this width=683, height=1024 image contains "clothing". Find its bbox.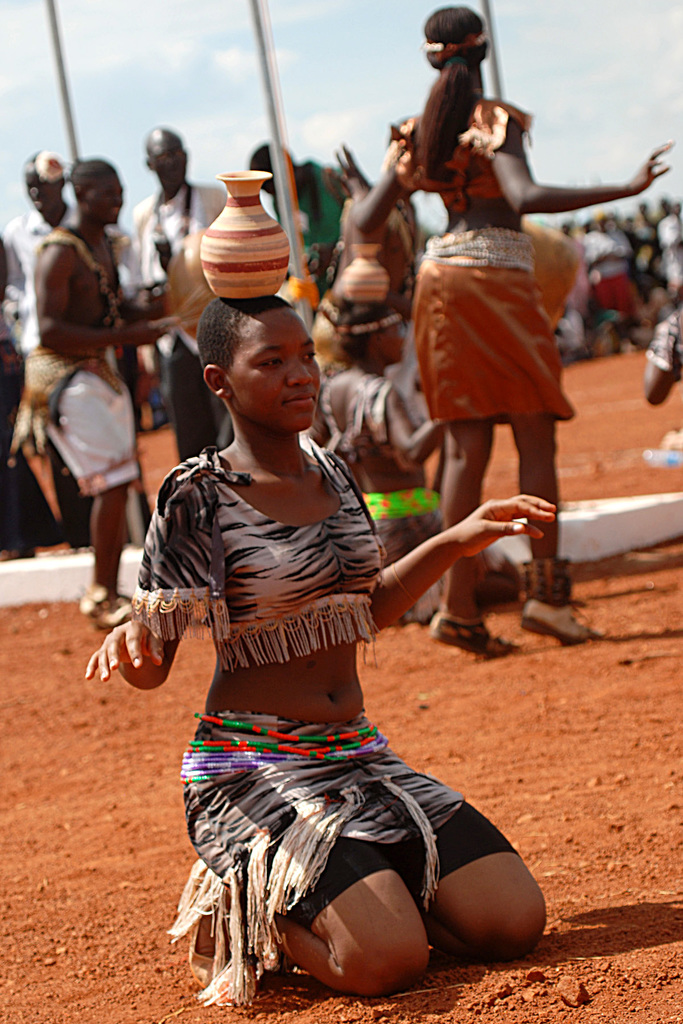
rect(641, 236, 682, 316).
